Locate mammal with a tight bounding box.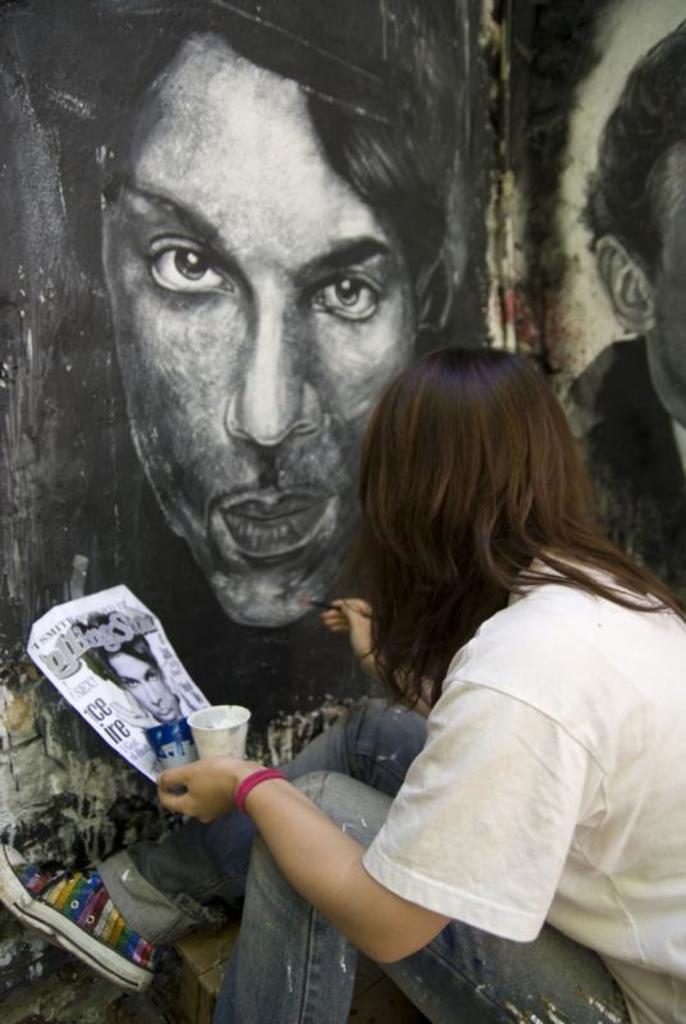
(0,3,481,630).
